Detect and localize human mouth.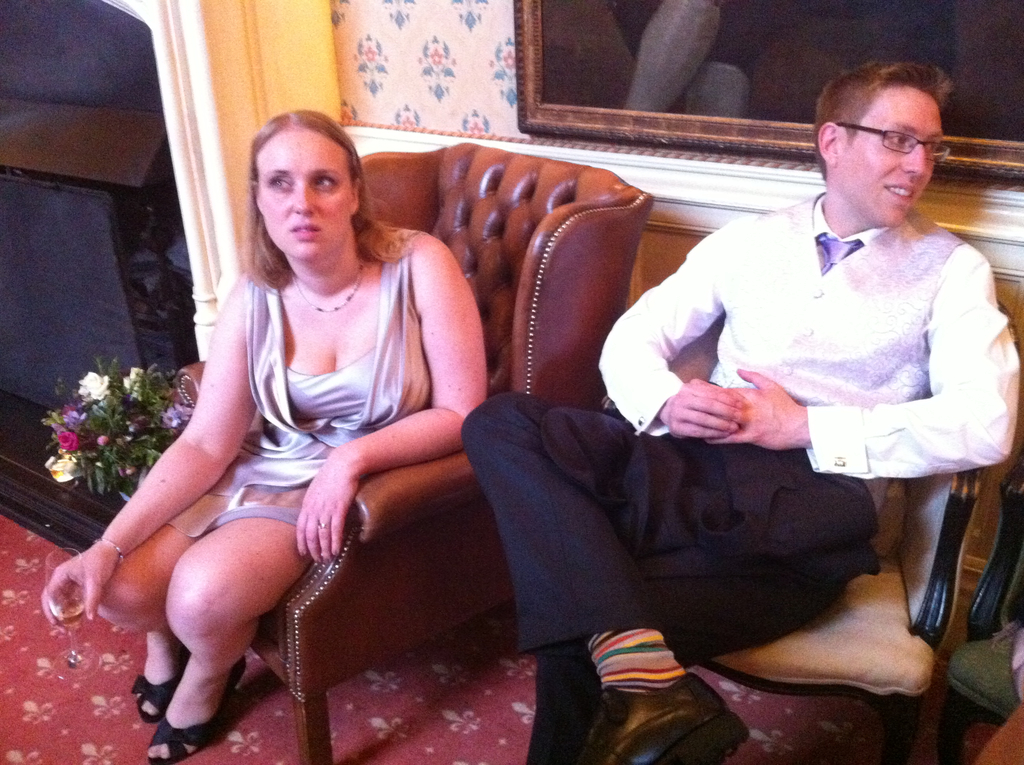
Localized at 883 181 920 205.
